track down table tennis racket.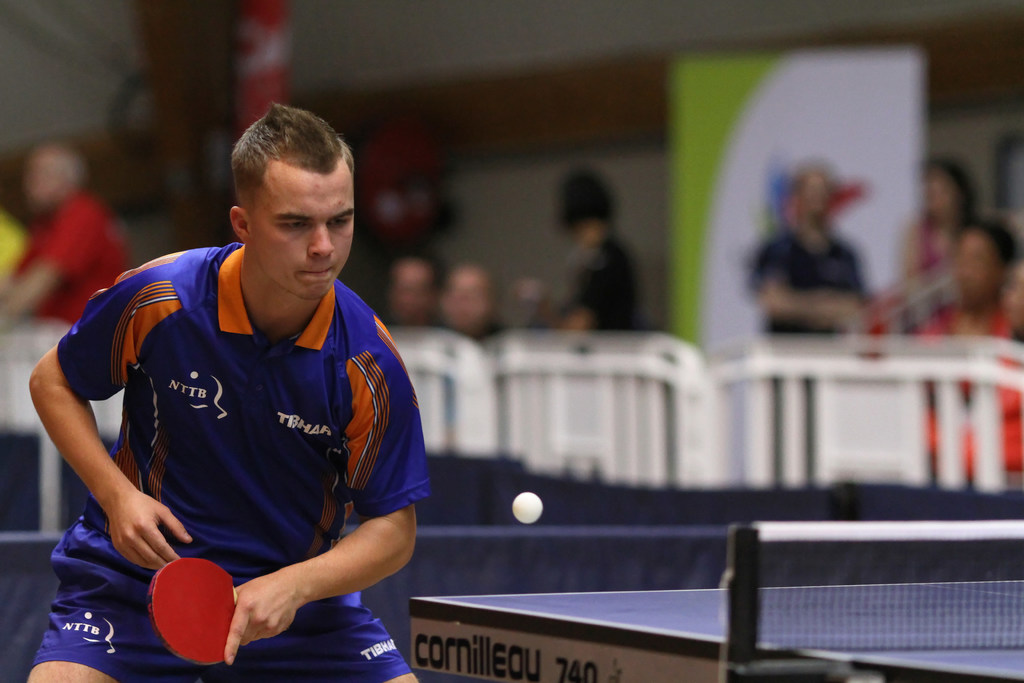
Tracked to Rect(147, 556, 241, 668).
